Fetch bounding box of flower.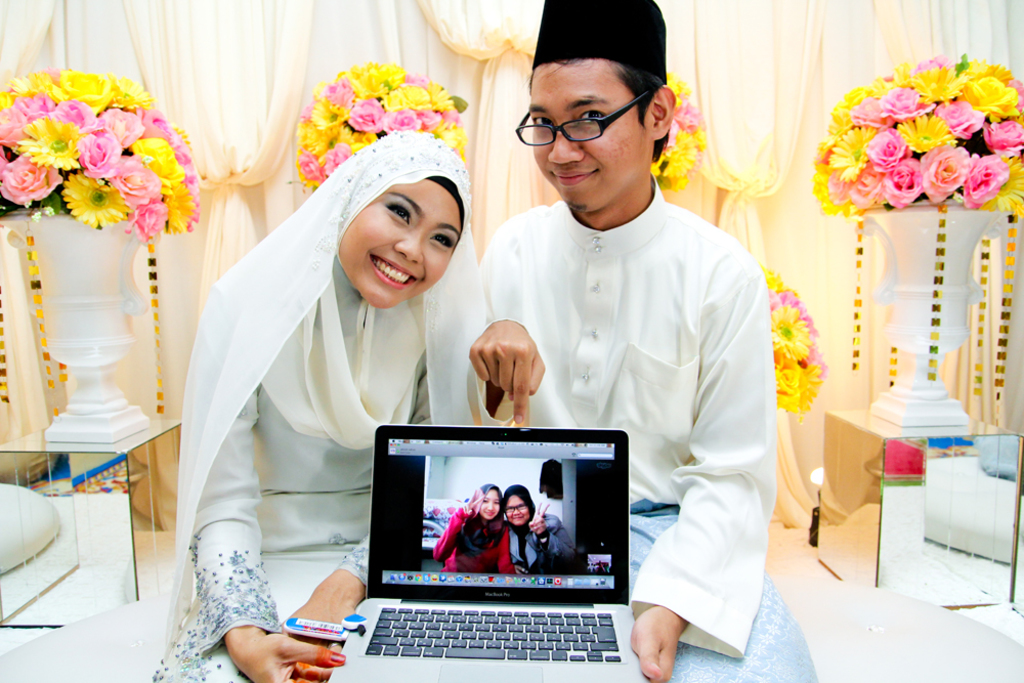
Bbox: l=187, t=184, r=201, b=225.
